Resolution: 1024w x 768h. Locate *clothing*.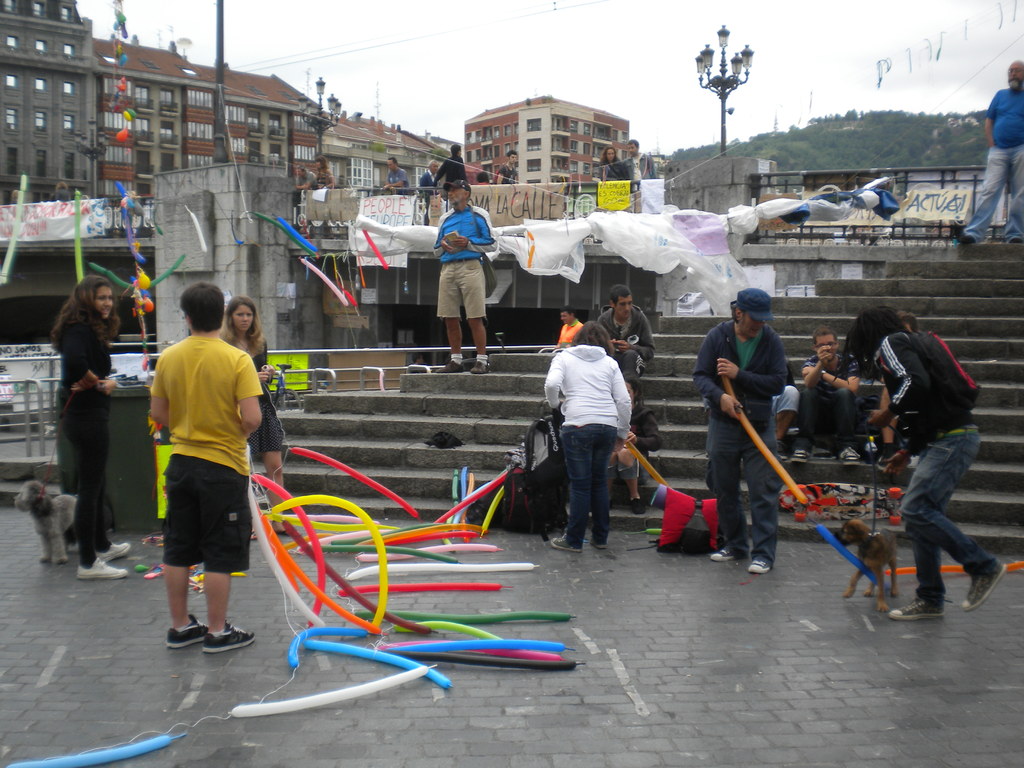
<bbox>597, 301, 655, 379</bbox>.
